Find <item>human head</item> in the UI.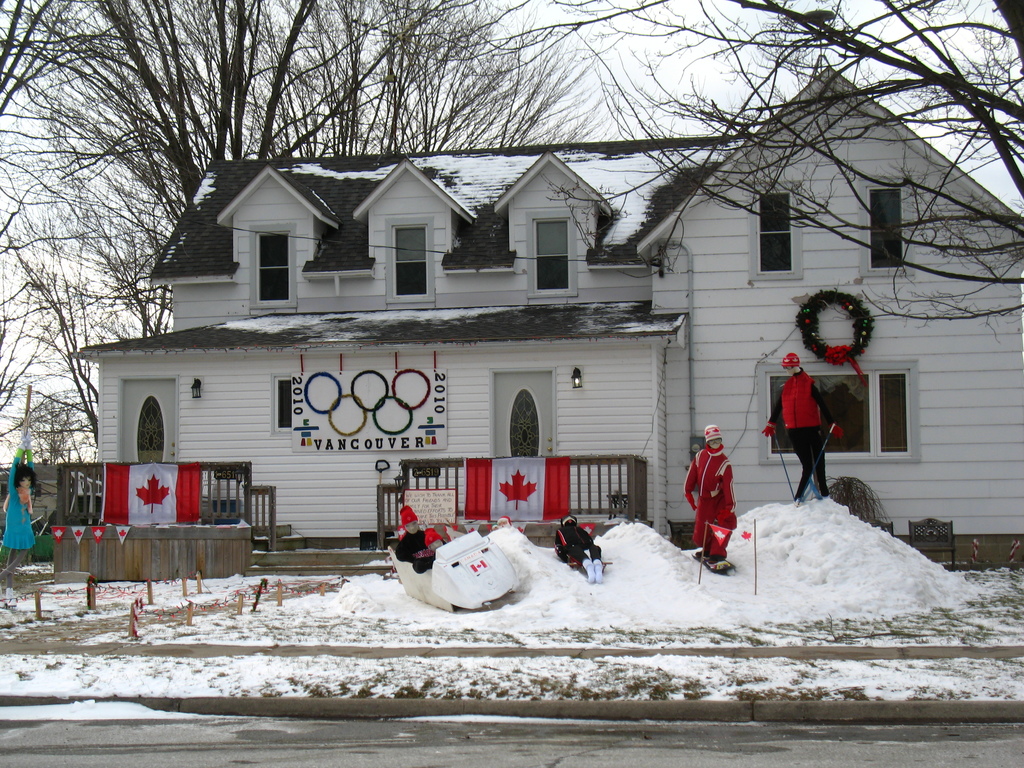
UI element at Rect(429, 535, 442, 554).
